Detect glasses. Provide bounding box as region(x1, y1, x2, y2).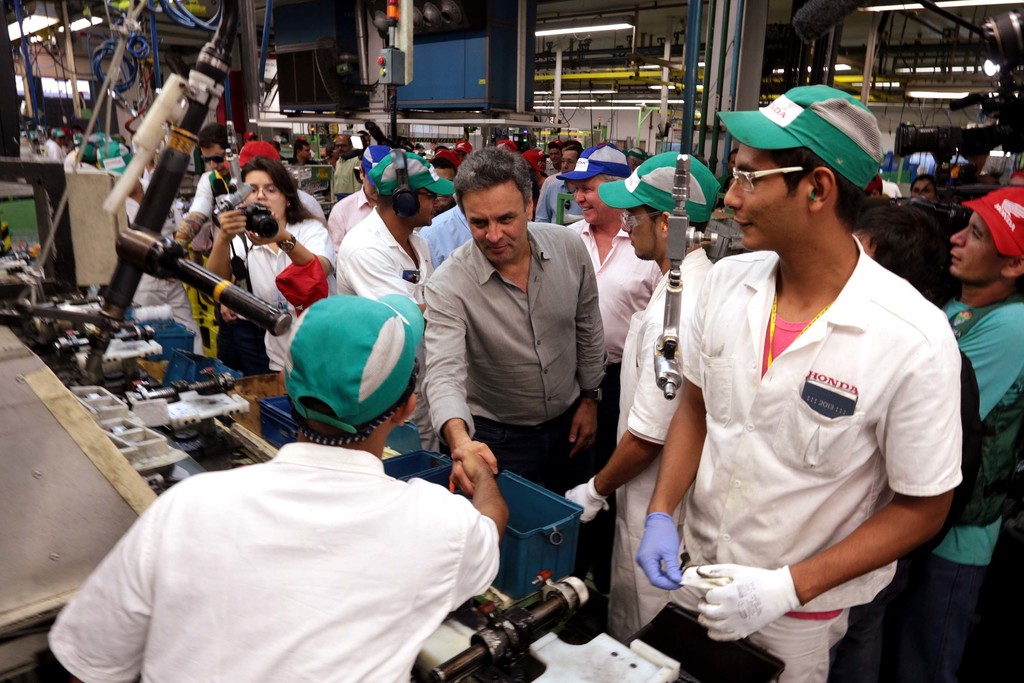
region(727, 167, 815, 198).
